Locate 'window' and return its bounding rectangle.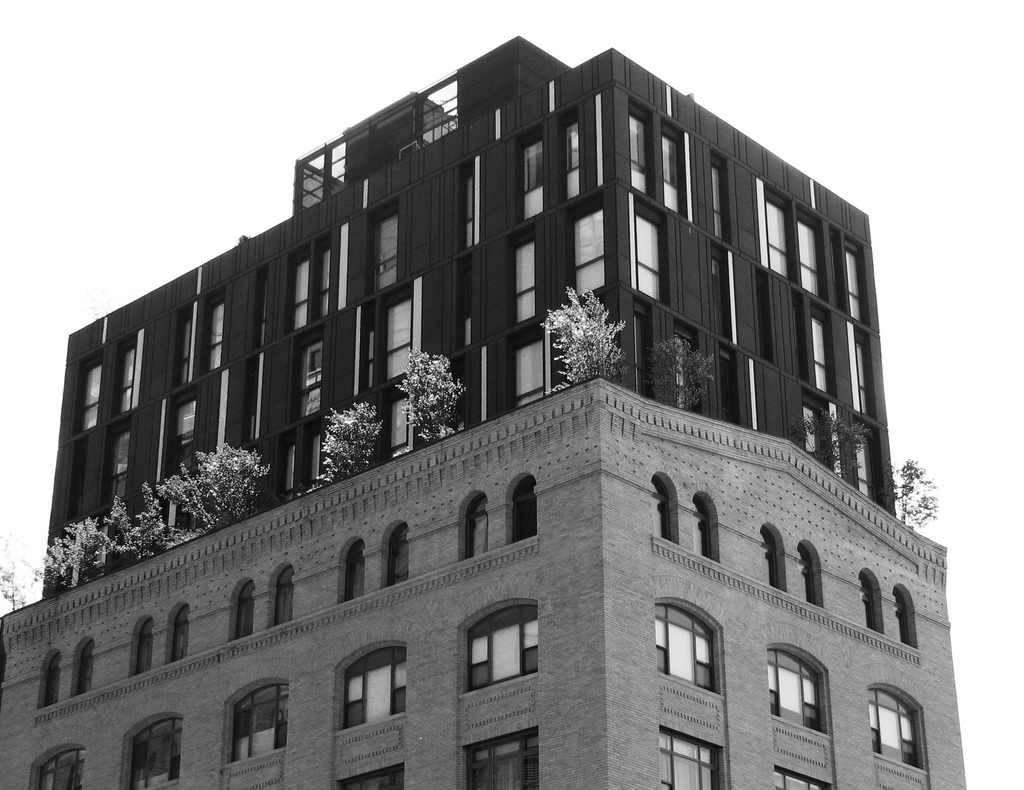
select_region(447, 344, 486, 434).
